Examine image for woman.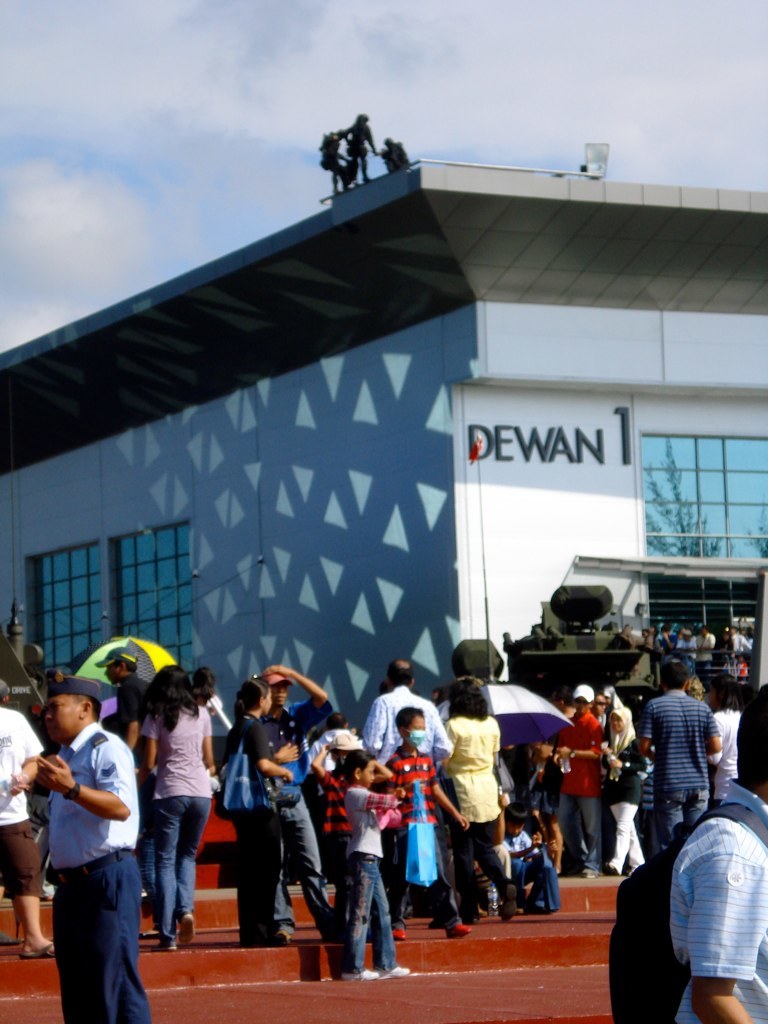
Examination result: <box>443,677,519,925</box>.
